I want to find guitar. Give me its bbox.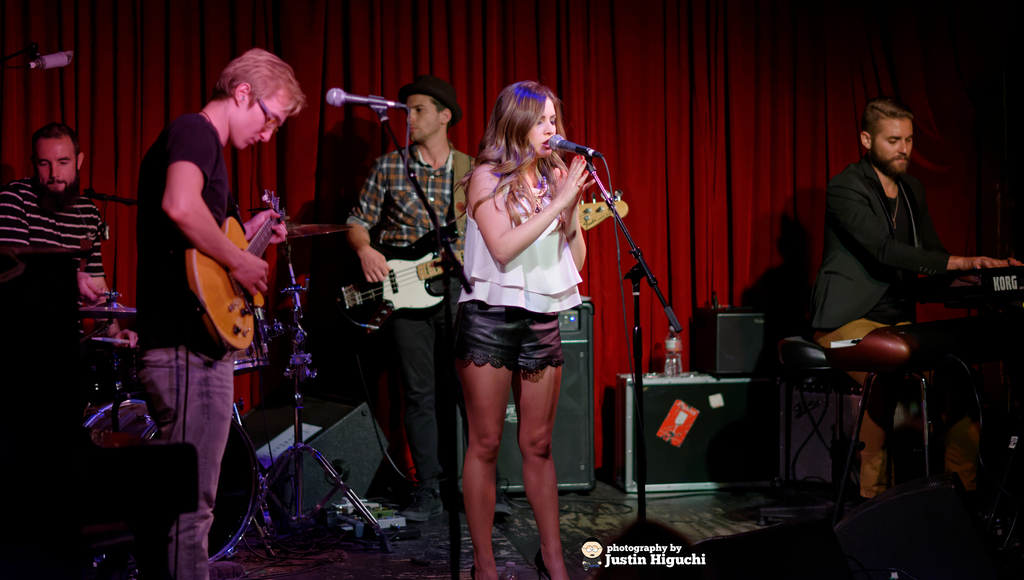
178/187/308/371.
